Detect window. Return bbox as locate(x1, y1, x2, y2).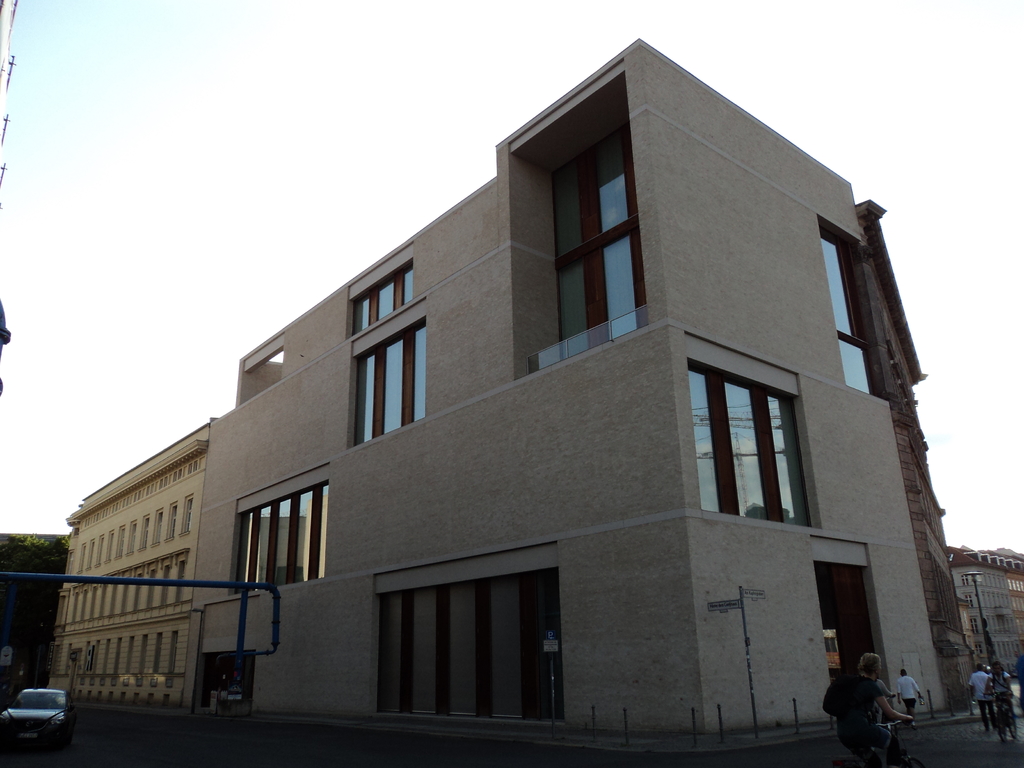
locate(563, 167, 639, 354).
